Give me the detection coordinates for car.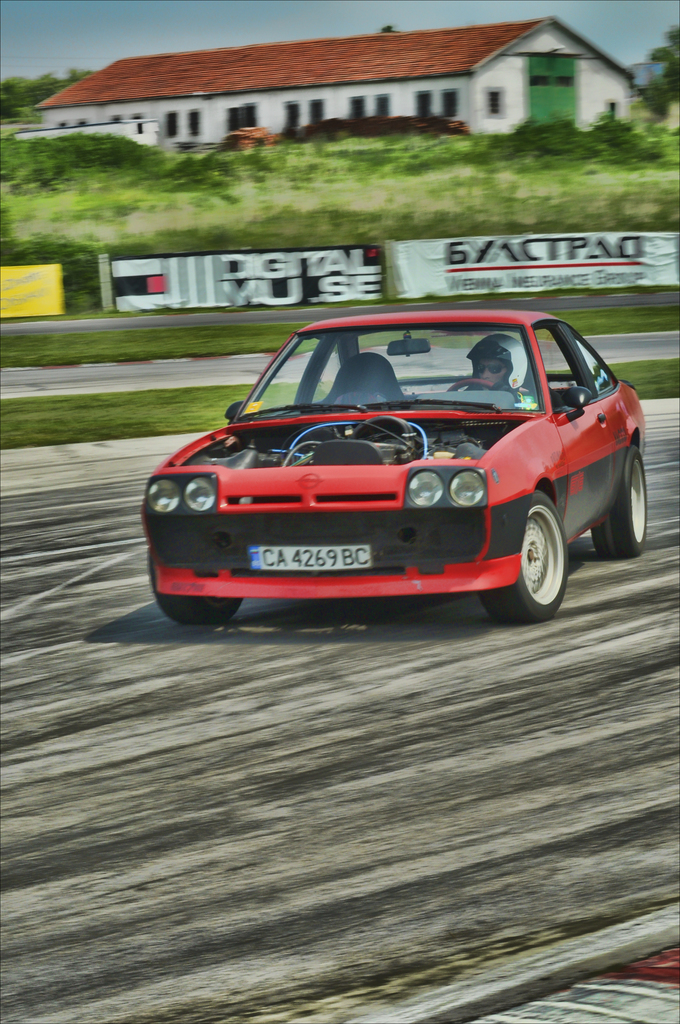
[left=138, top=310, right=645, bottom=623].
